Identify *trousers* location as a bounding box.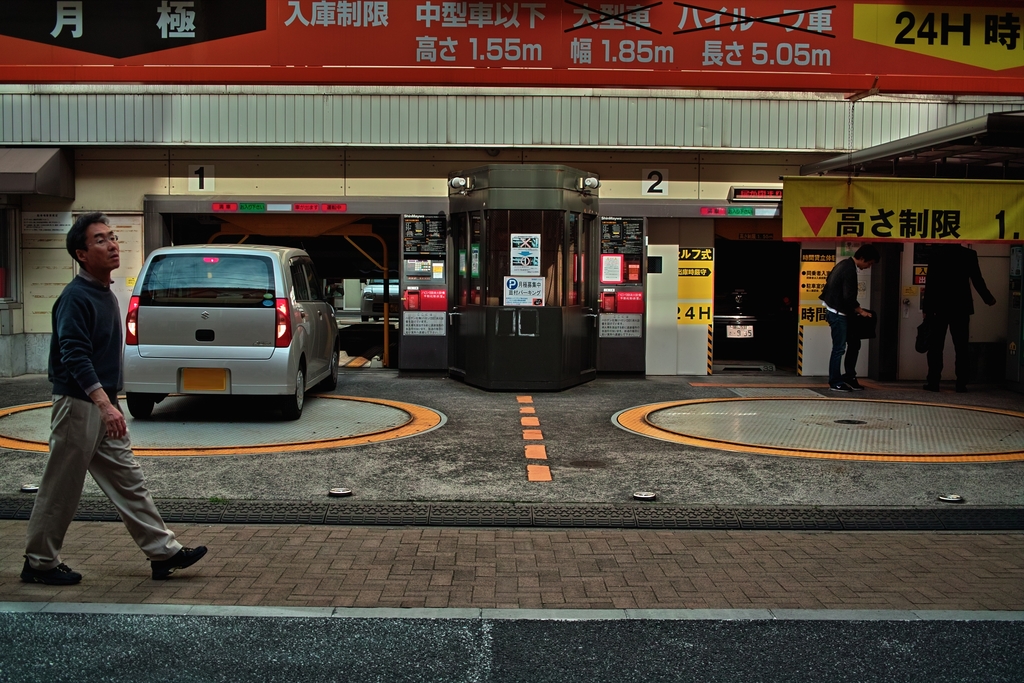
bbox=(19, 391, 175, 565).
